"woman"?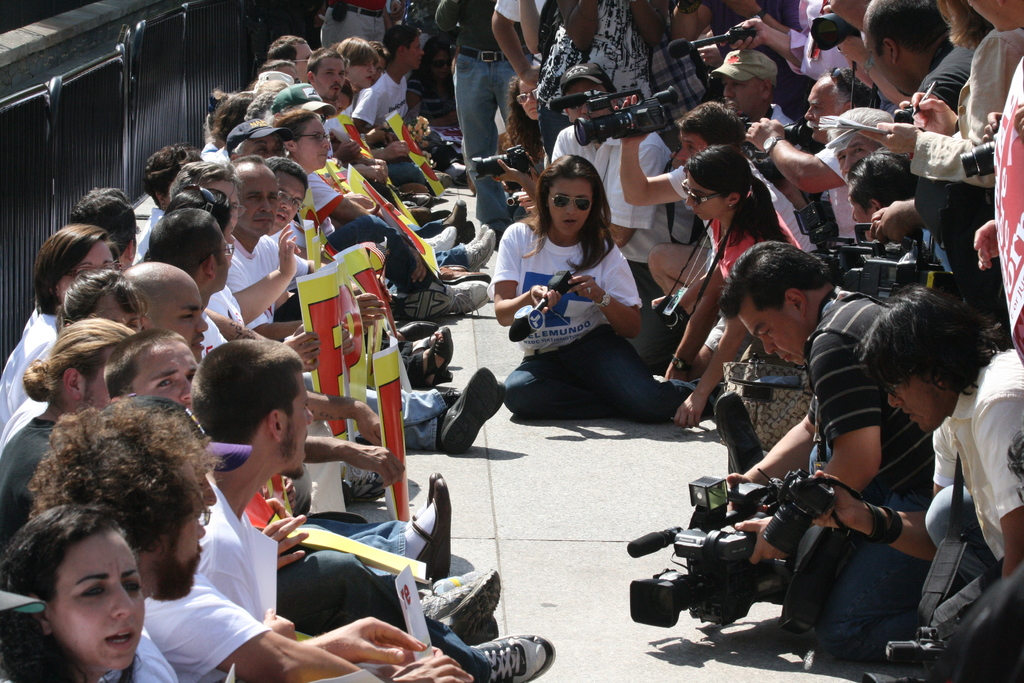
select_region(0, 504, 173, 682)
